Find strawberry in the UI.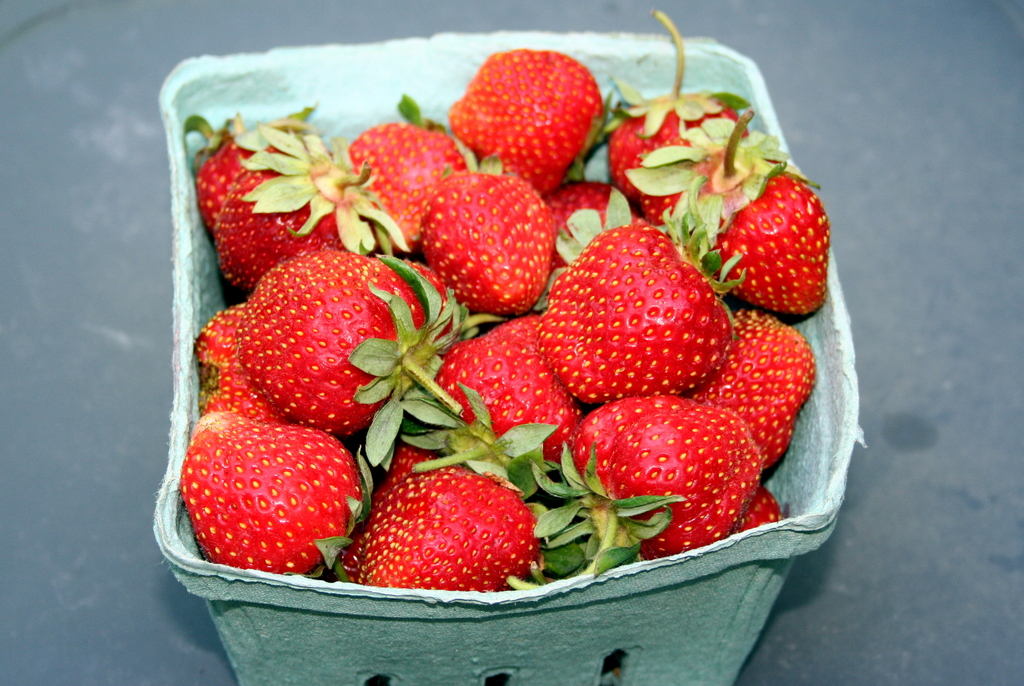
UI element at crop(212, 238, 467, 452).
